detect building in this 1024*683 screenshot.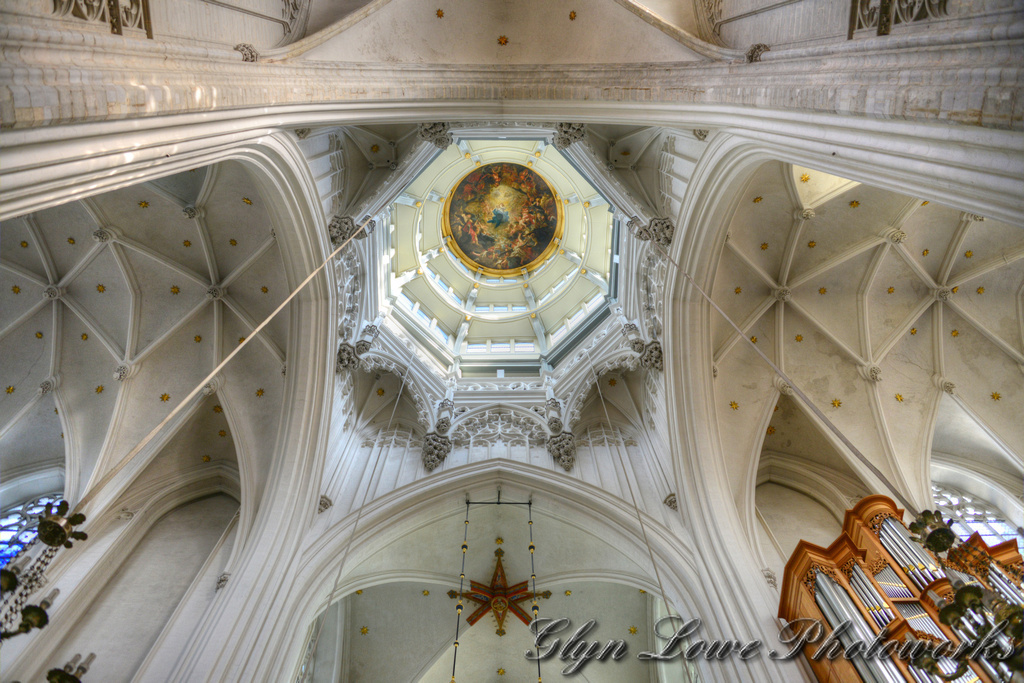
Detection: left=0, top=0, right=1023, bottom=682.
